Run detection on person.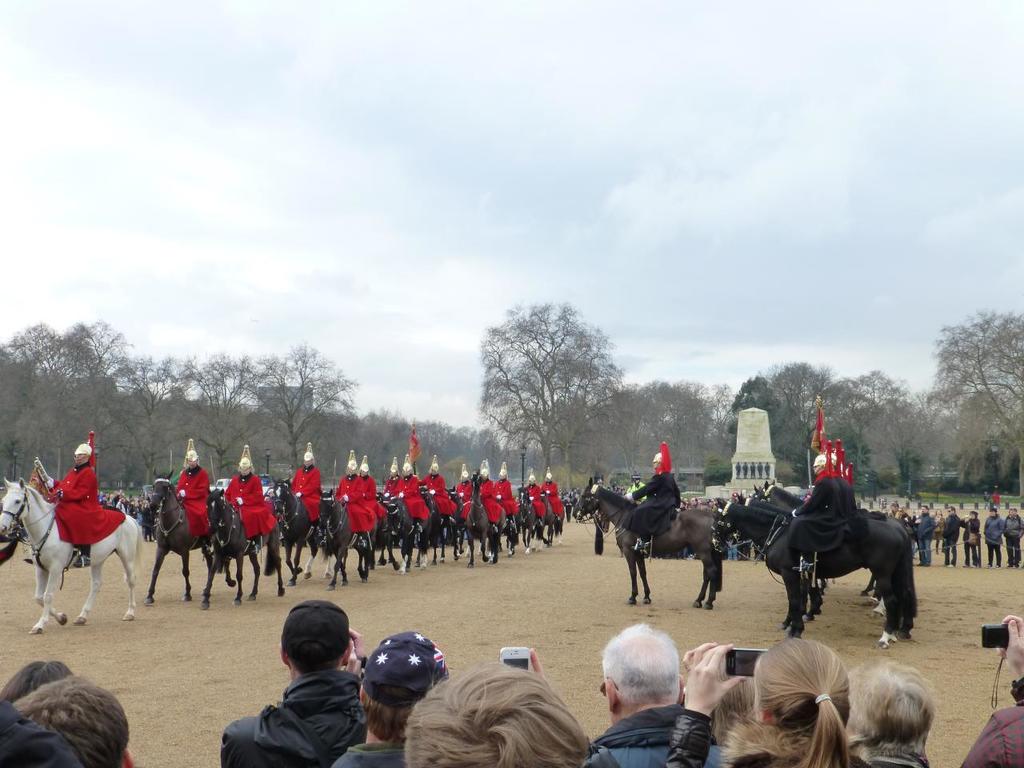
Result: x1=14, y1=670, x2=136, y2=767.
